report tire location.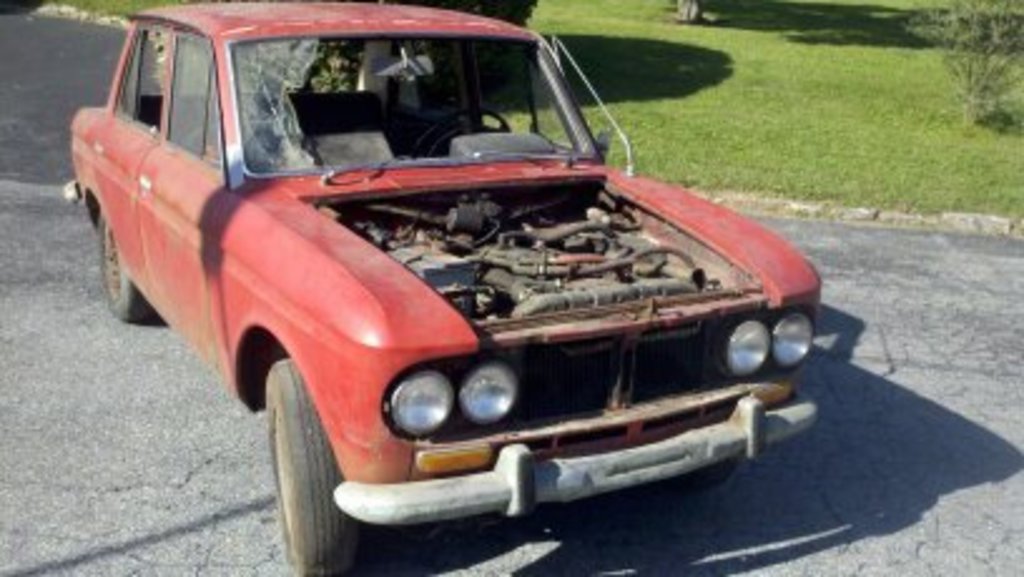
Report: l=259, t=359, r=371, b=574.
